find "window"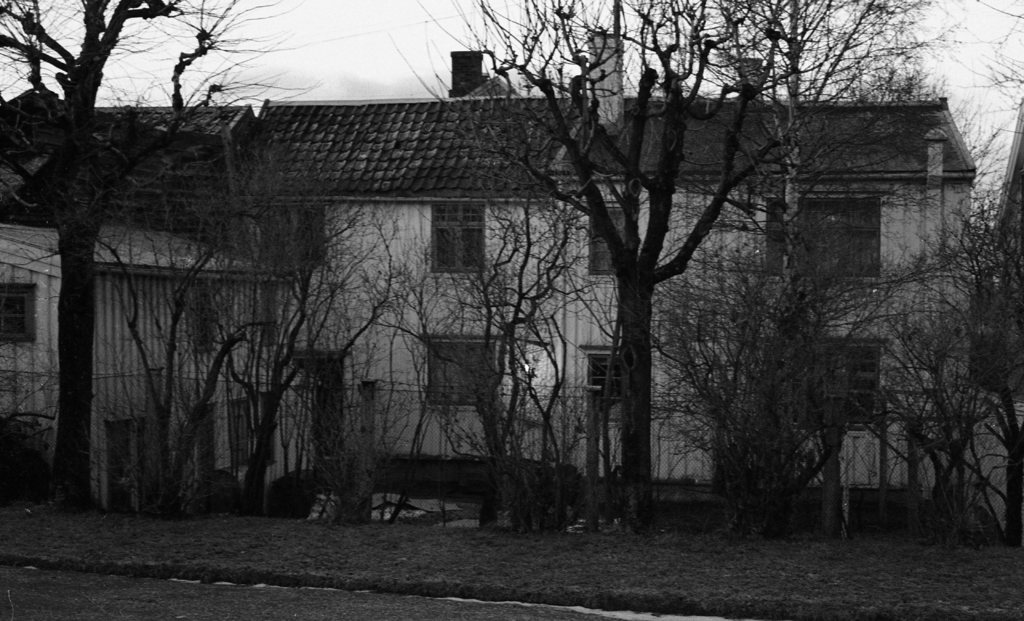
box=[420, 335, 488, 414]
